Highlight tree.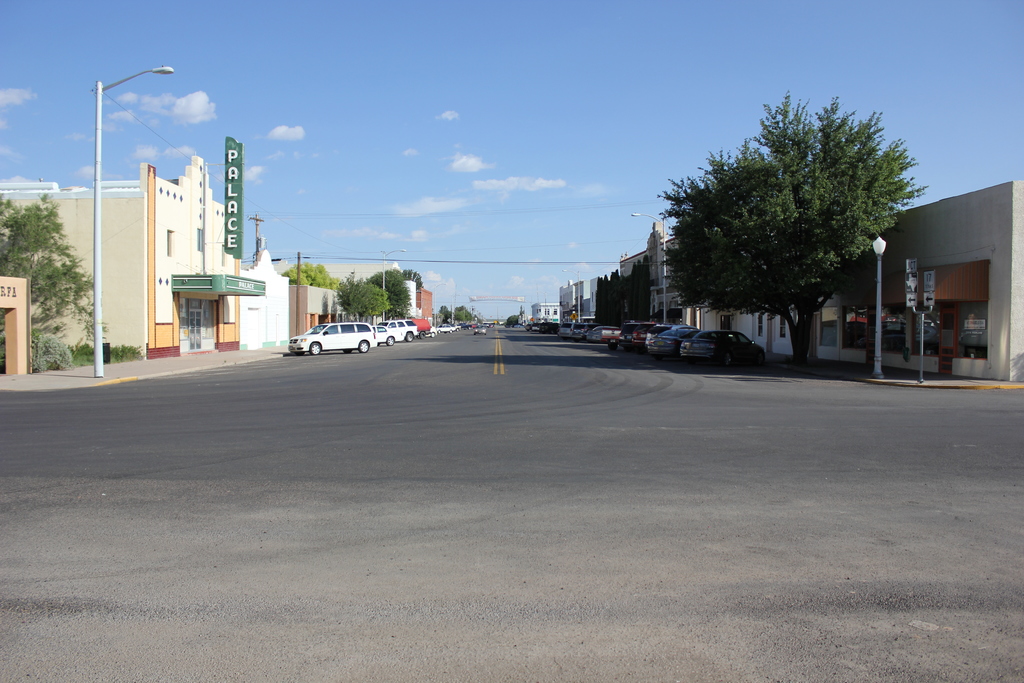
Highlighted region: (x1=337, y1=276, x2=392, y2=325).
